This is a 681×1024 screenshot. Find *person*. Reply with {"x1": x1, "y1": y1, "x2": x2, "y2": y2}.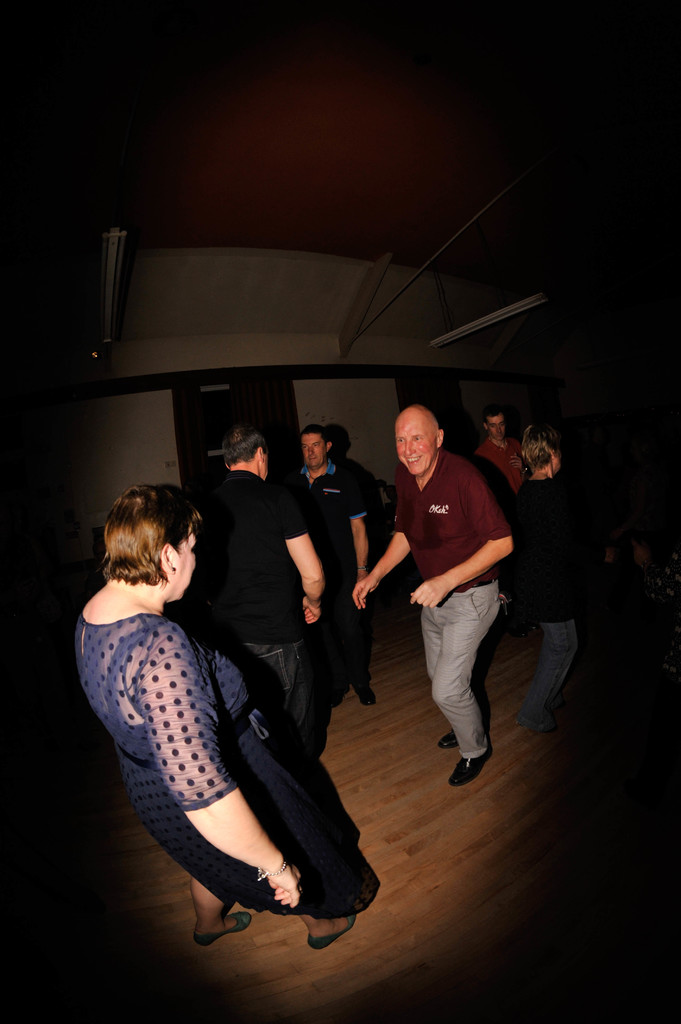
{"x1": 189, "y1": 424, "x2": 330, "y2": 728}.
